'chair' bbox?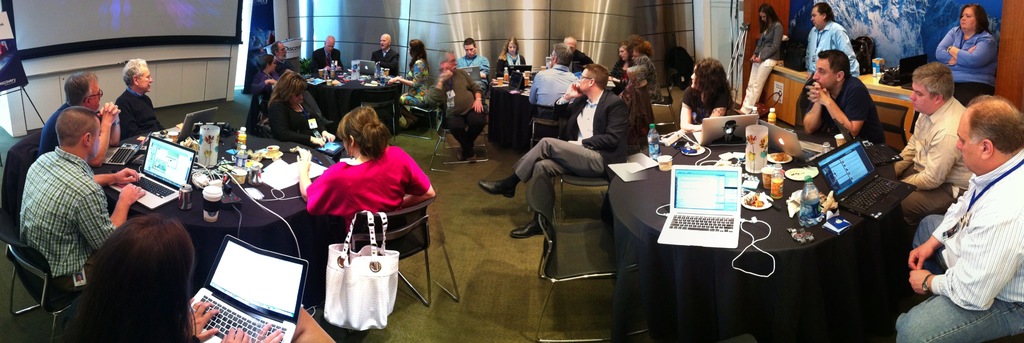
Rect(422, 92, 489, 165)
